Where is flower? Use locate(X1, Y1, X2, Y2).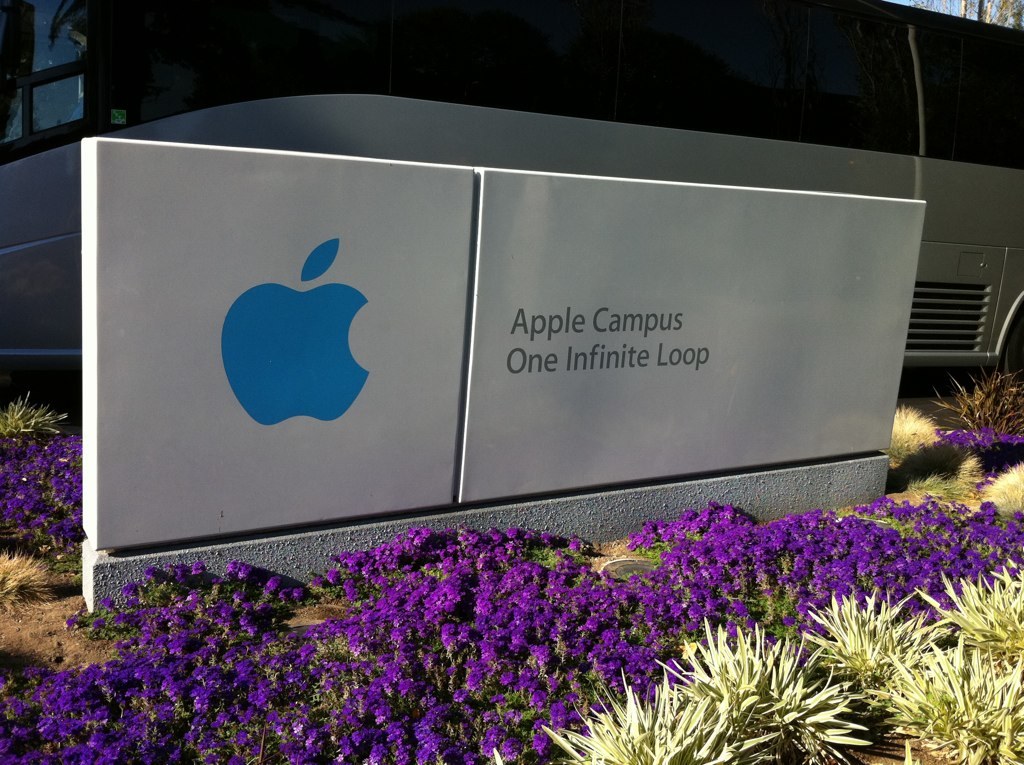
locate(226, 557, 239, 578).
